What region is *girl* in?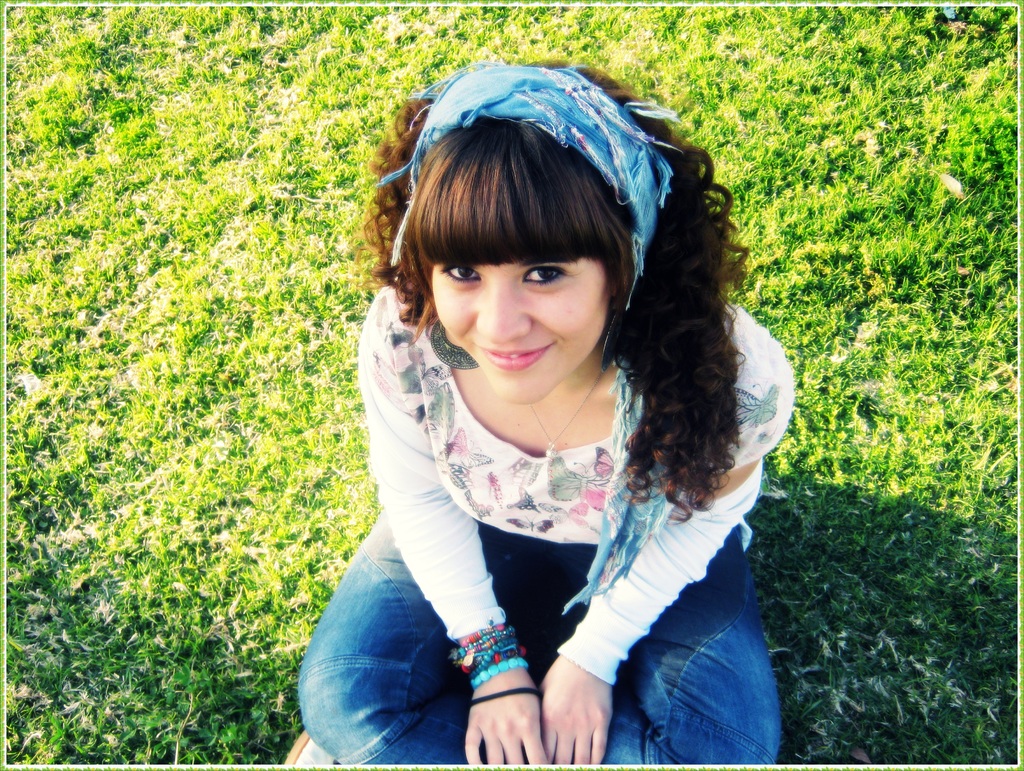
detection(279, 56, 796, 761).
